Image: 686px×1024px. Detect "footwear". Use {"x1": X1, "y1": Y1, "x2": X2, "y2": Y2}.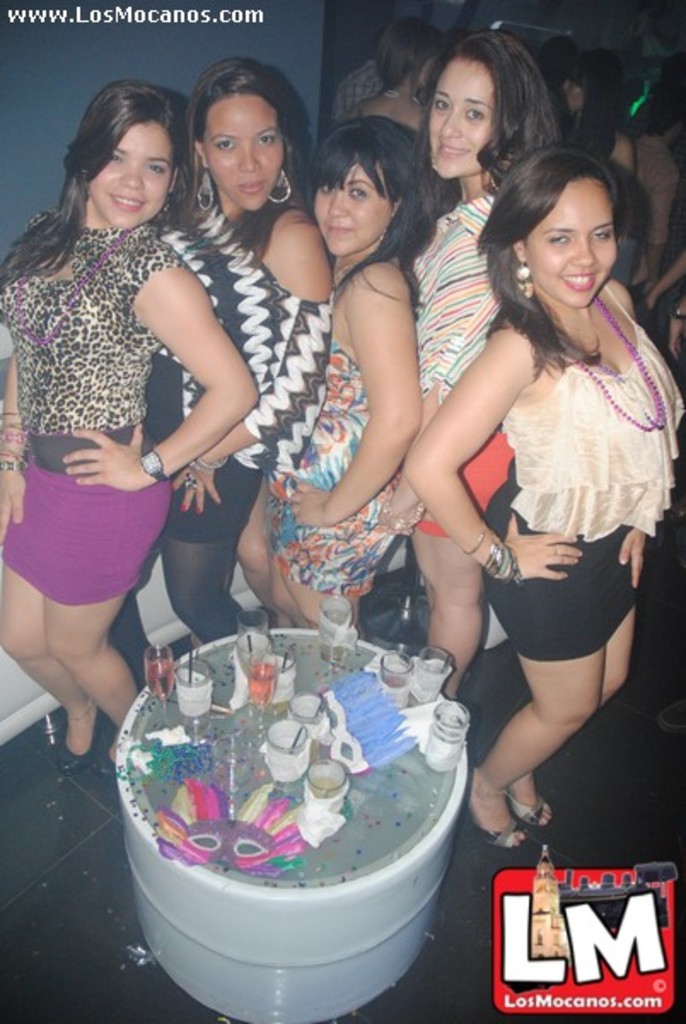
{"x1": 474, "y1": 812, "x2": 524, "y2": 852}.
